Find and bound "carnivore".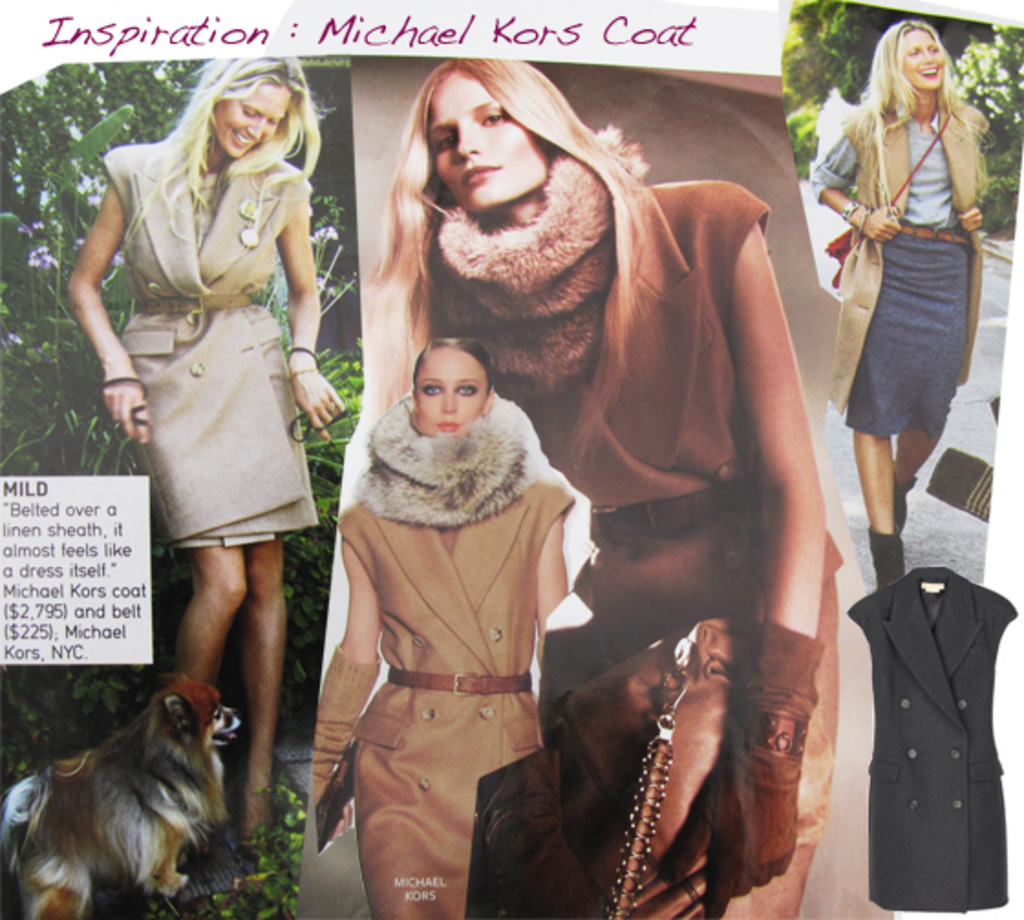
Bound: region(0, 686, 258, 918).
